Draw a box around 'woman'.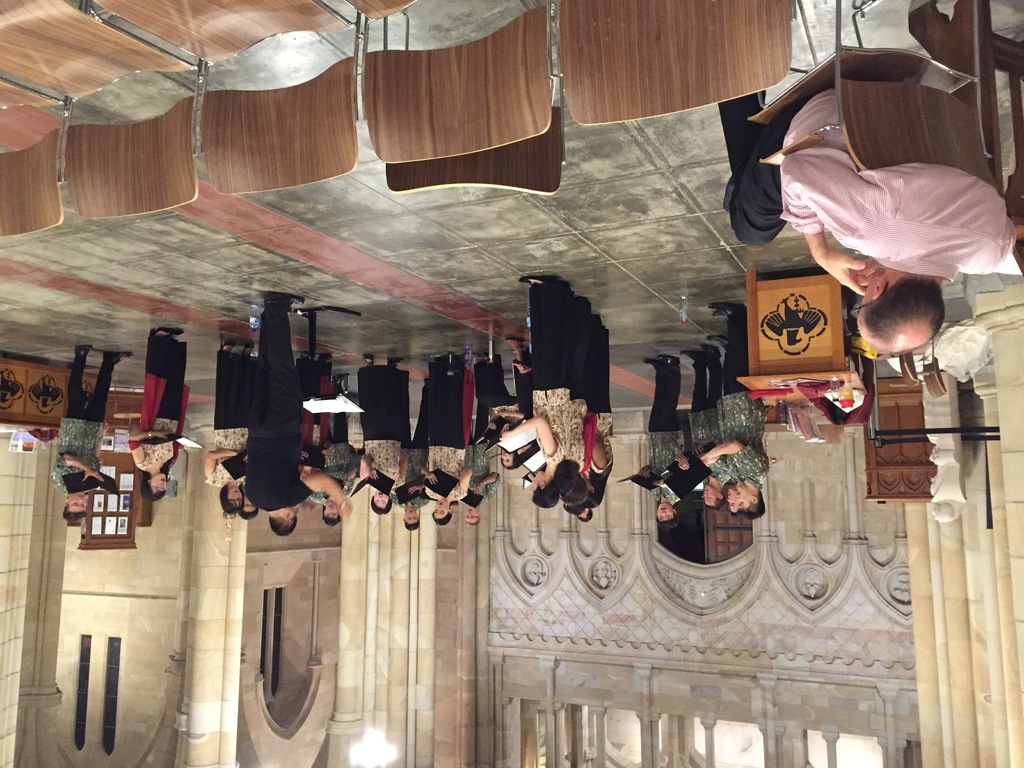
l=212, t=277, r=312, b=548.
